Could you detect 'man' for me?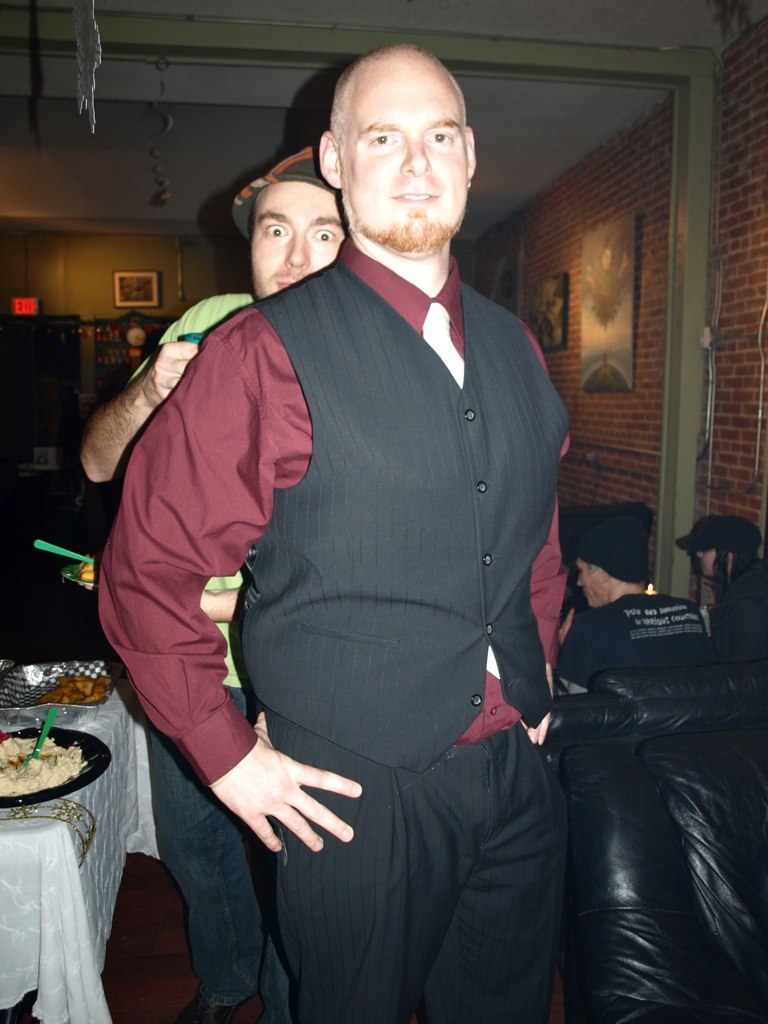
Detection result: <bbox>554, 510, 710, 702</bbox>.
